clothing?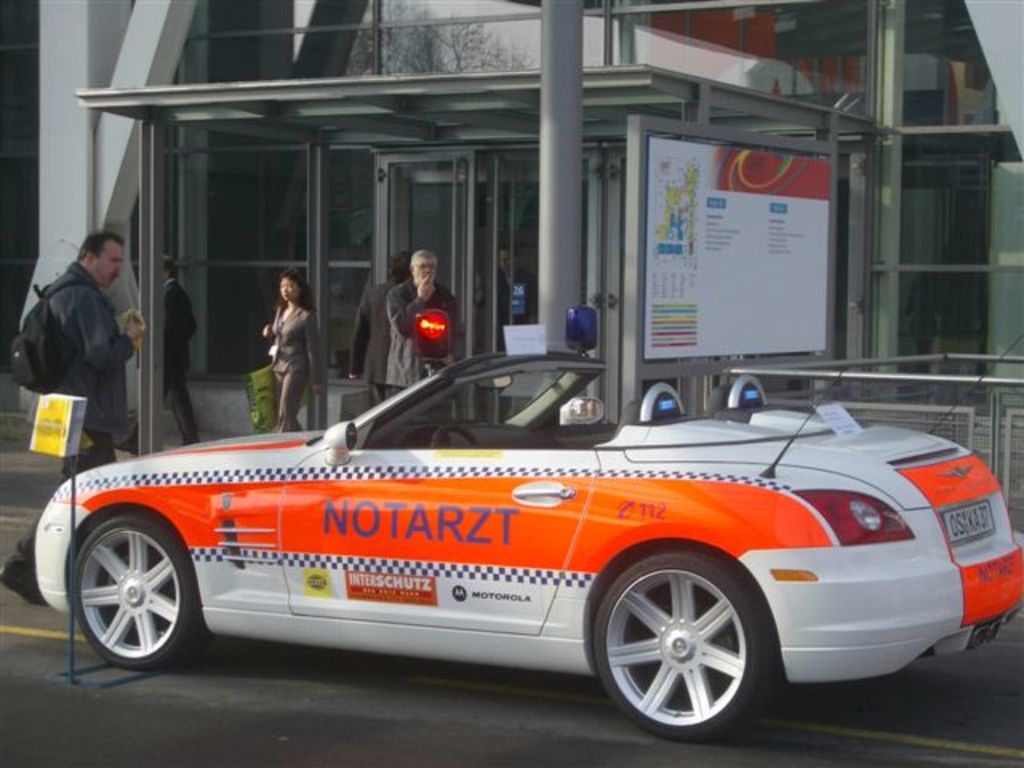
Rect(350, 277, 398, 421)
